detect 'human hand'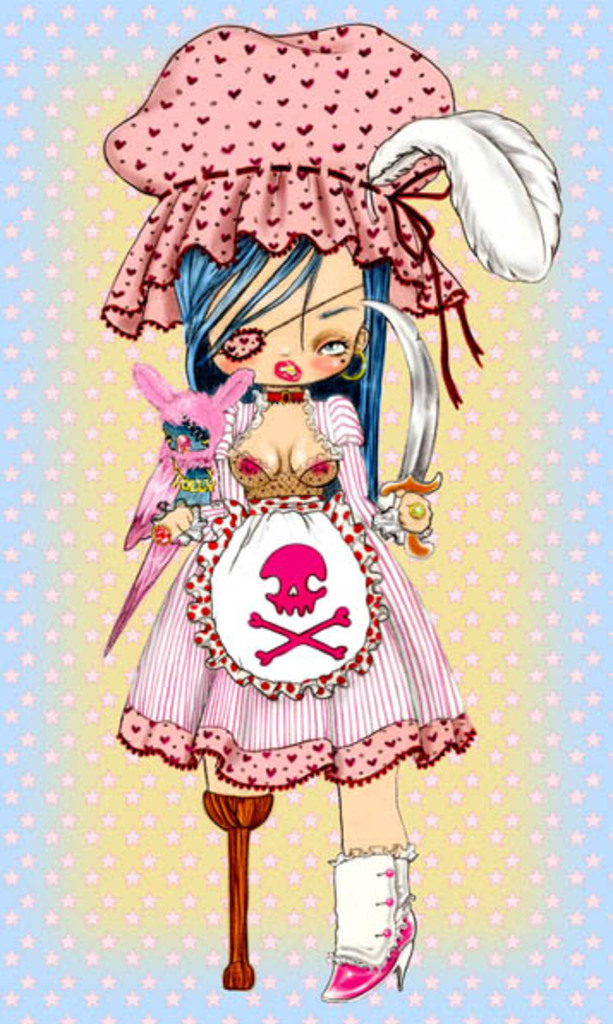
391 488 431 534
